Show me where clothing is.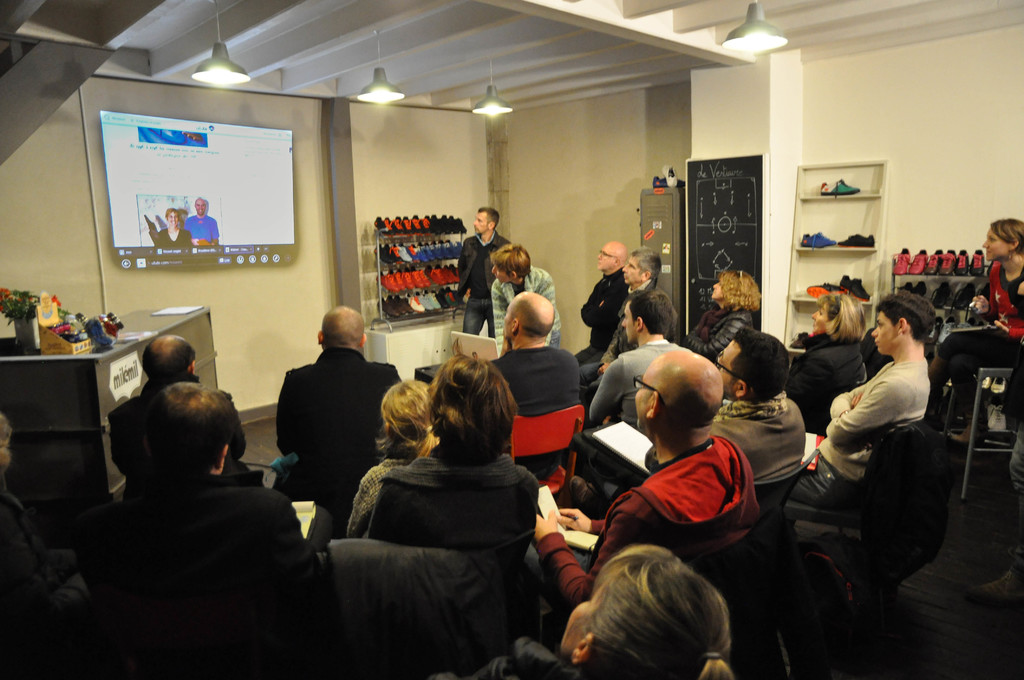
clothing is at bbox(780, 330, 865, 440).
